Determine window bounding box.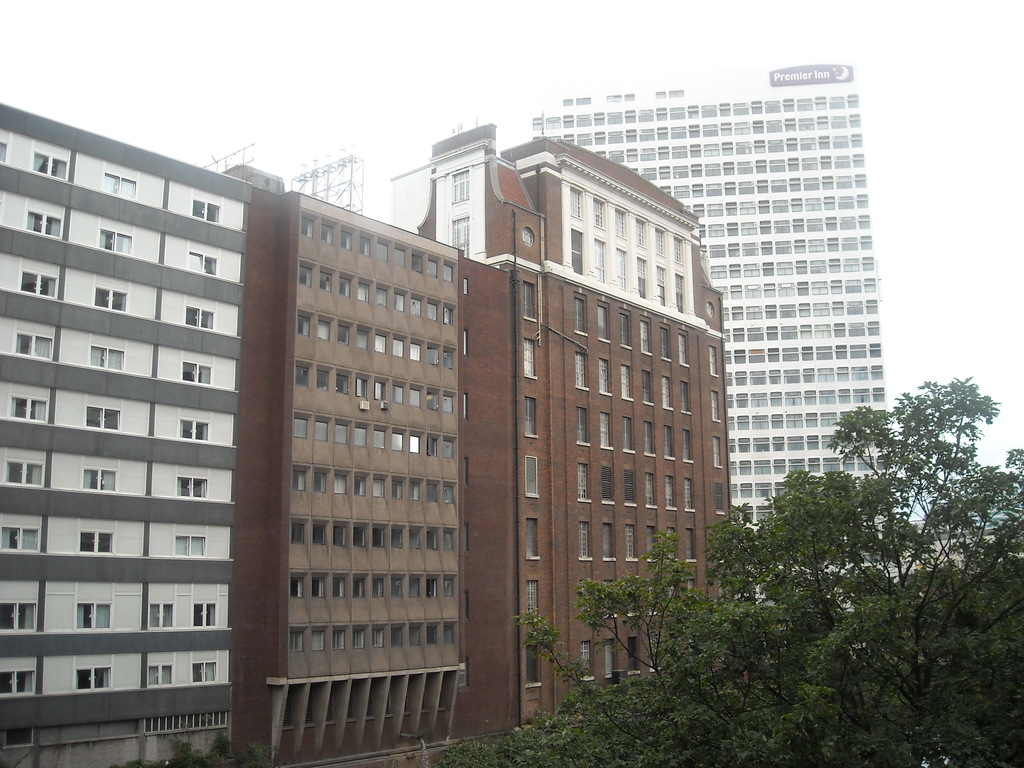
Determined: bbox=(353, 628, 364, 646).
